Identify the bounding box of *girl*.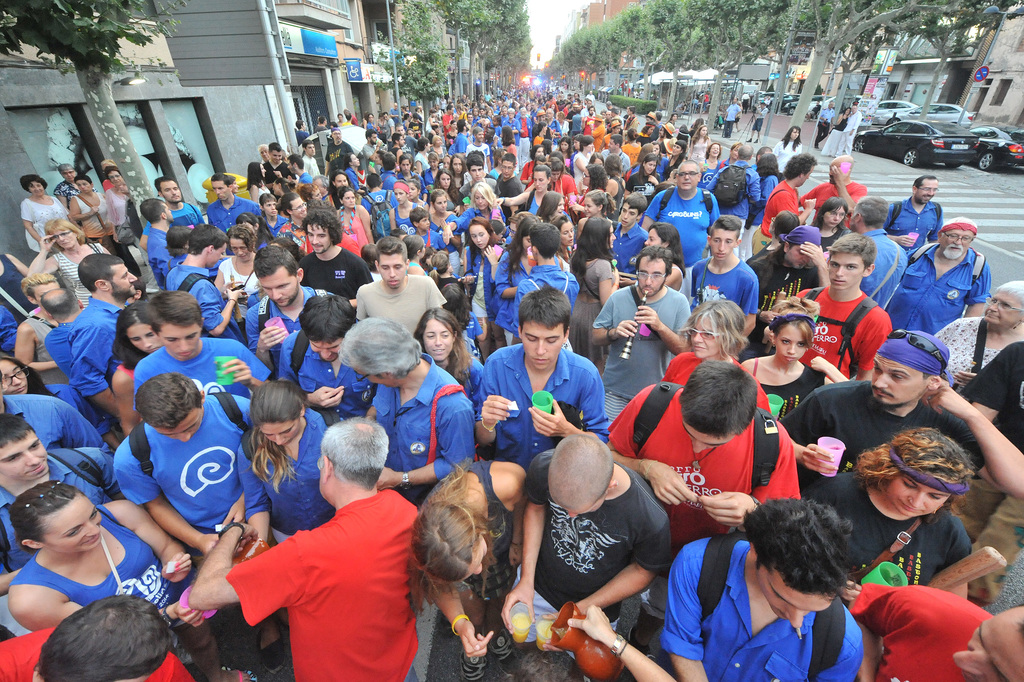
[x1=387, y1=180, x2=422, y2=233].
